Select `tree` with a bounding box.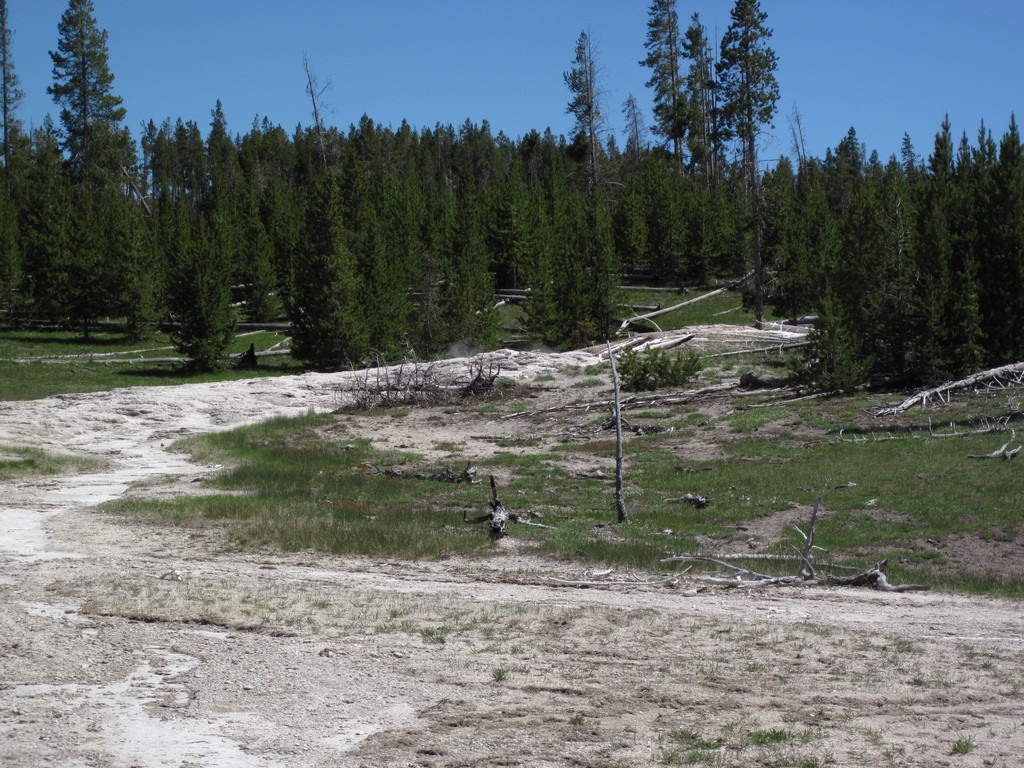
bbox=(45, 0, 124, 161).
